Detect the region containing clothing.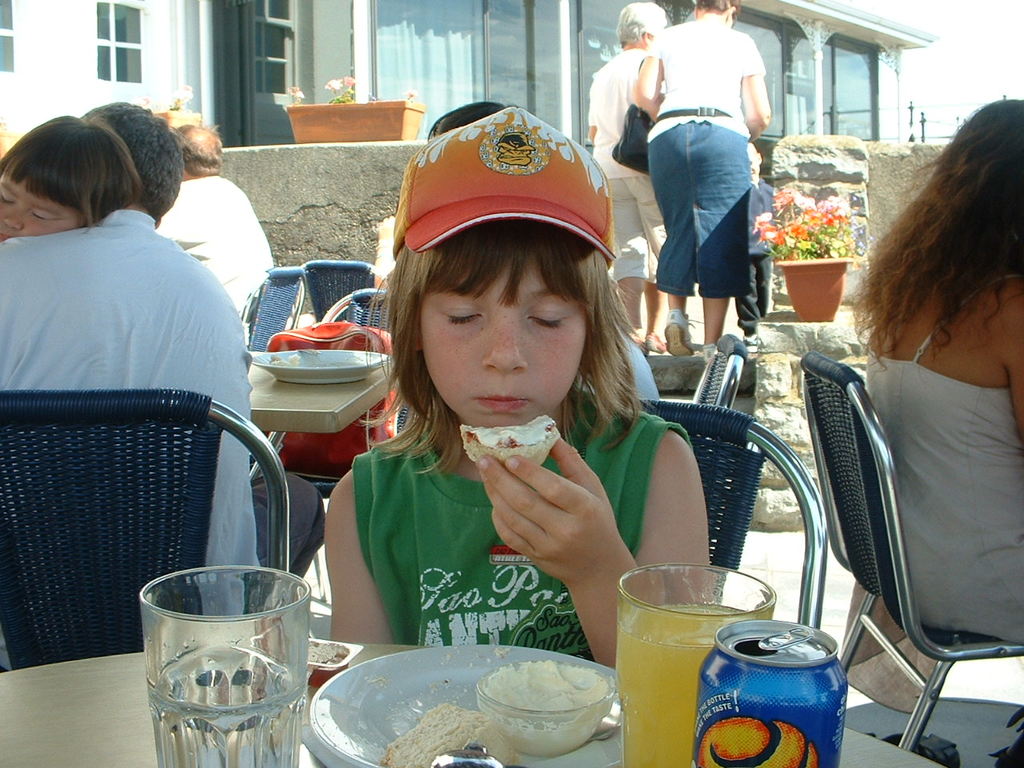
<bbox>0, 206, 251, 616</bbox>.
